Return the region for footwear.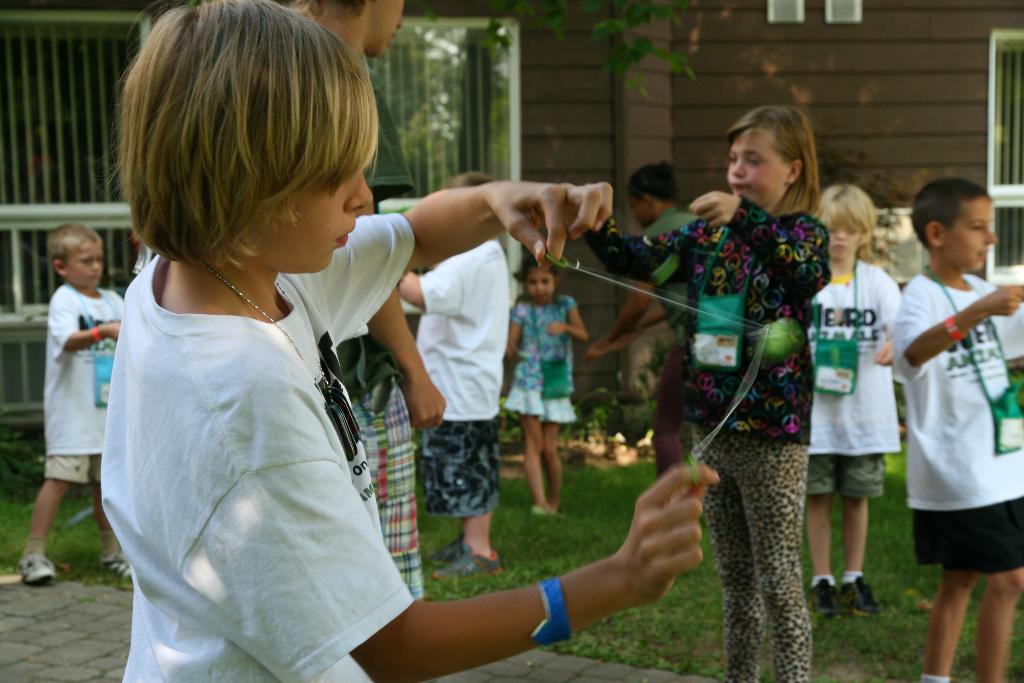
region(802, 570, 845, 623).
